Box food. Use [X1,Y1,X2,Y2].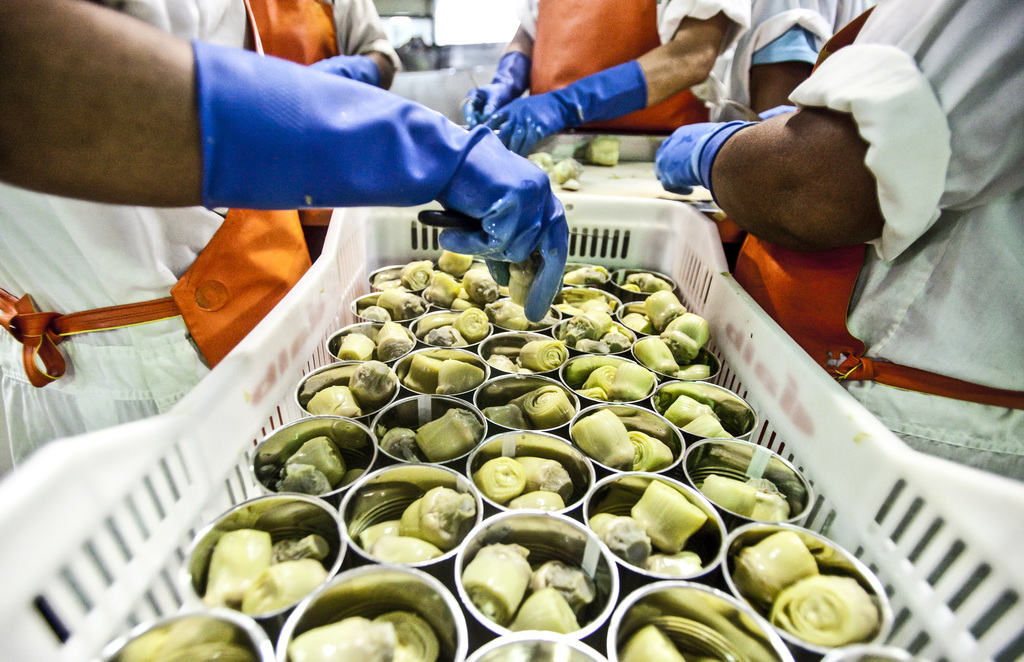
[581,269,607,286].
